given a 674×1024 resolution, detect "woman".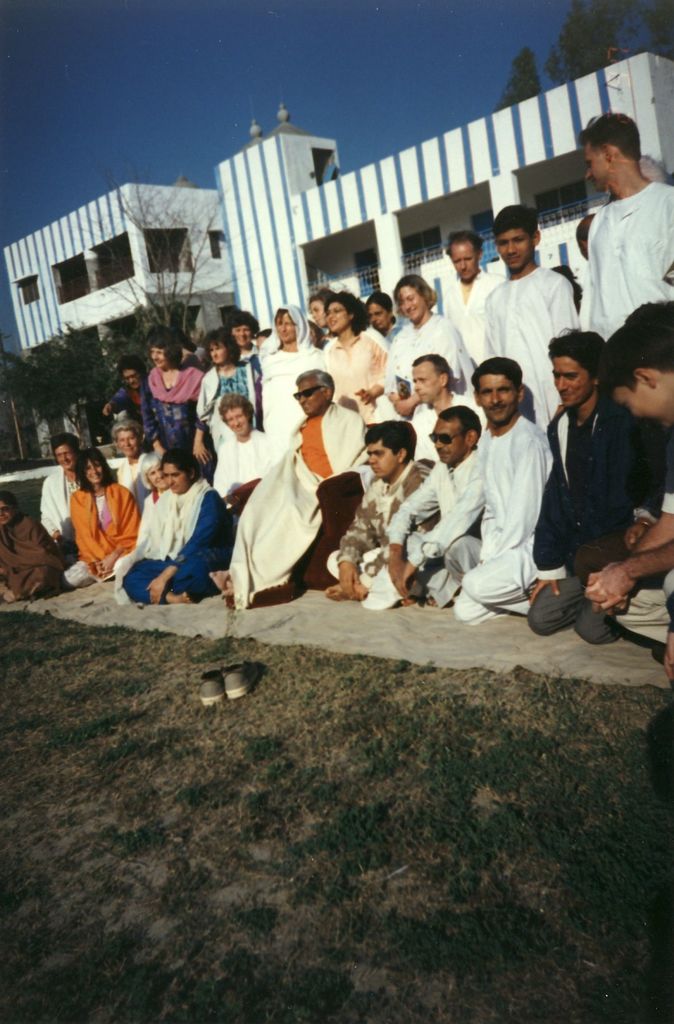
box(366, 295, 397, 342).
